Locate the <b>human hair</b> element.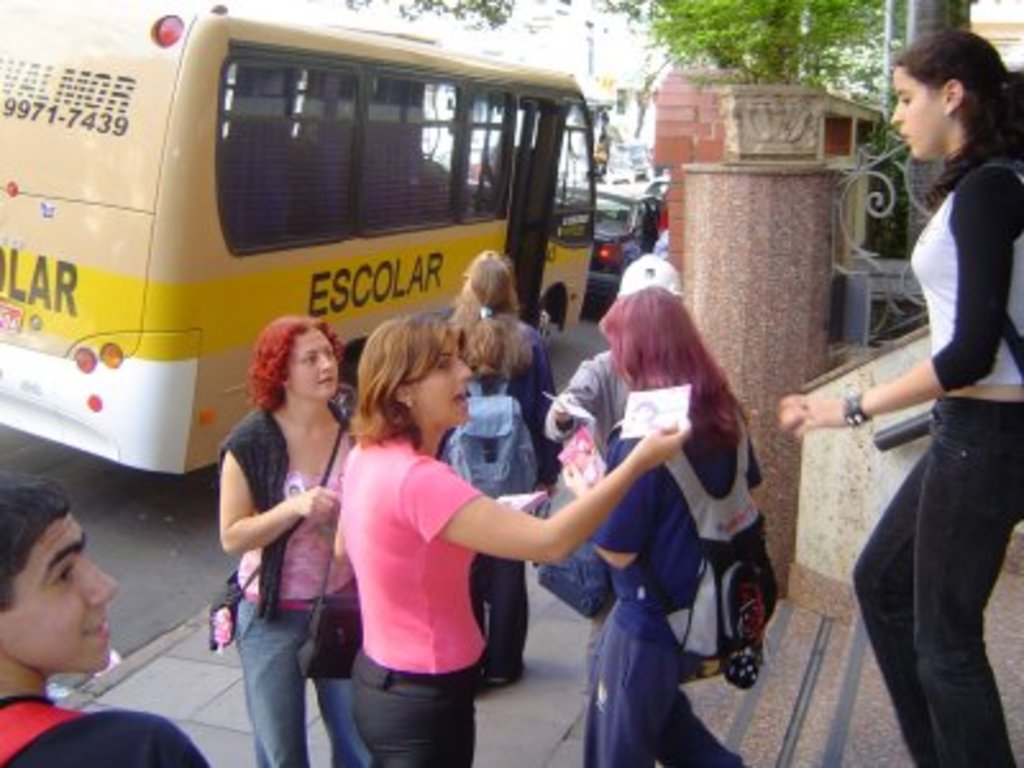
Element bbox: bbox(243, 315, 340, 415).
